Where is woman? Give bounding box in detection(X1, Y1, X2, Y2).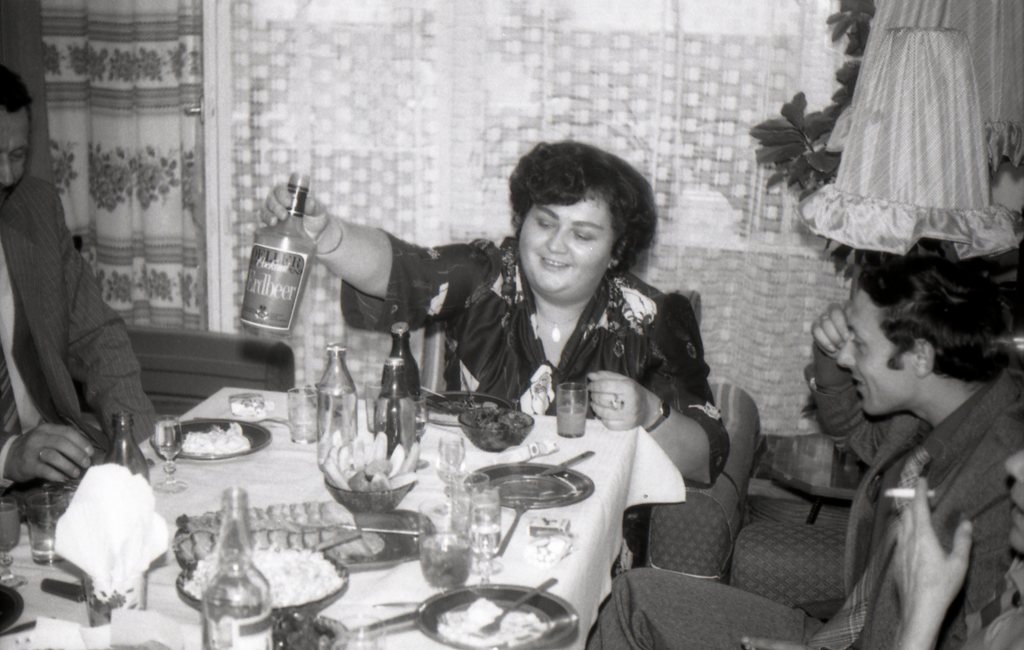
detection(261, 139, 733, 487).
